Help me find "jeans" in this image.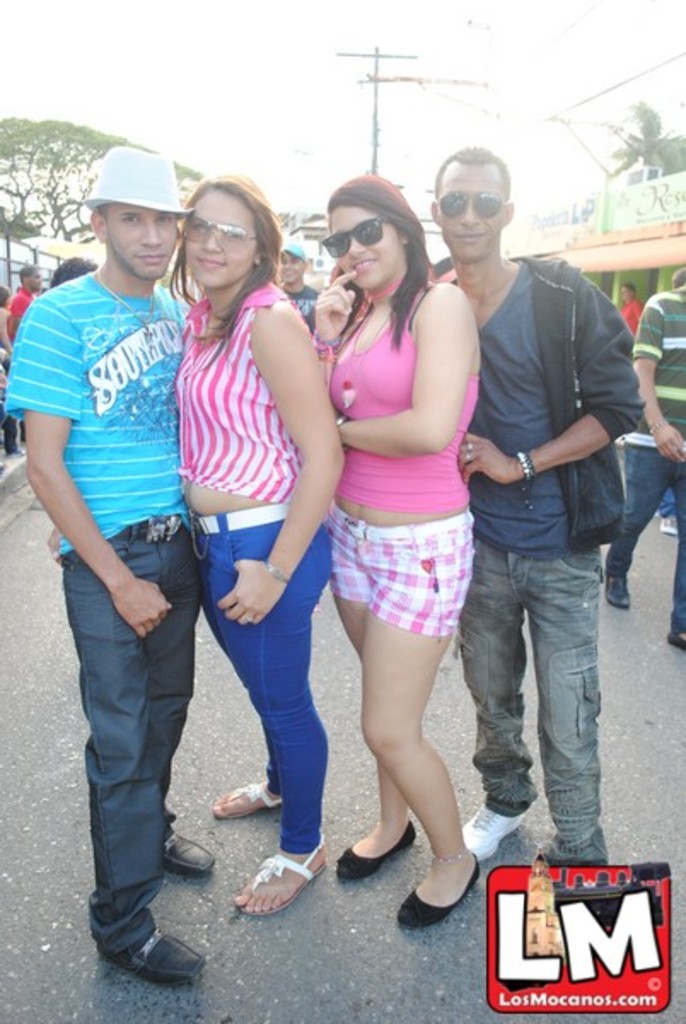
Found it: [x1=60, y1=514, x2=229, y2=985].
